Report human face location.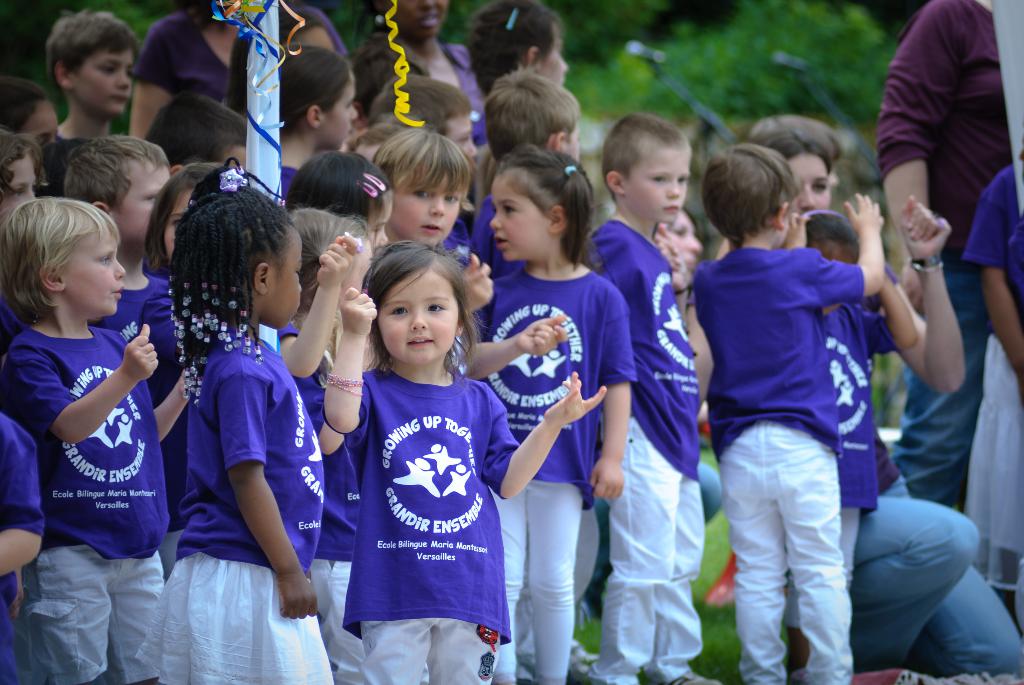
Report: detection(116, 161, 170, 242).
